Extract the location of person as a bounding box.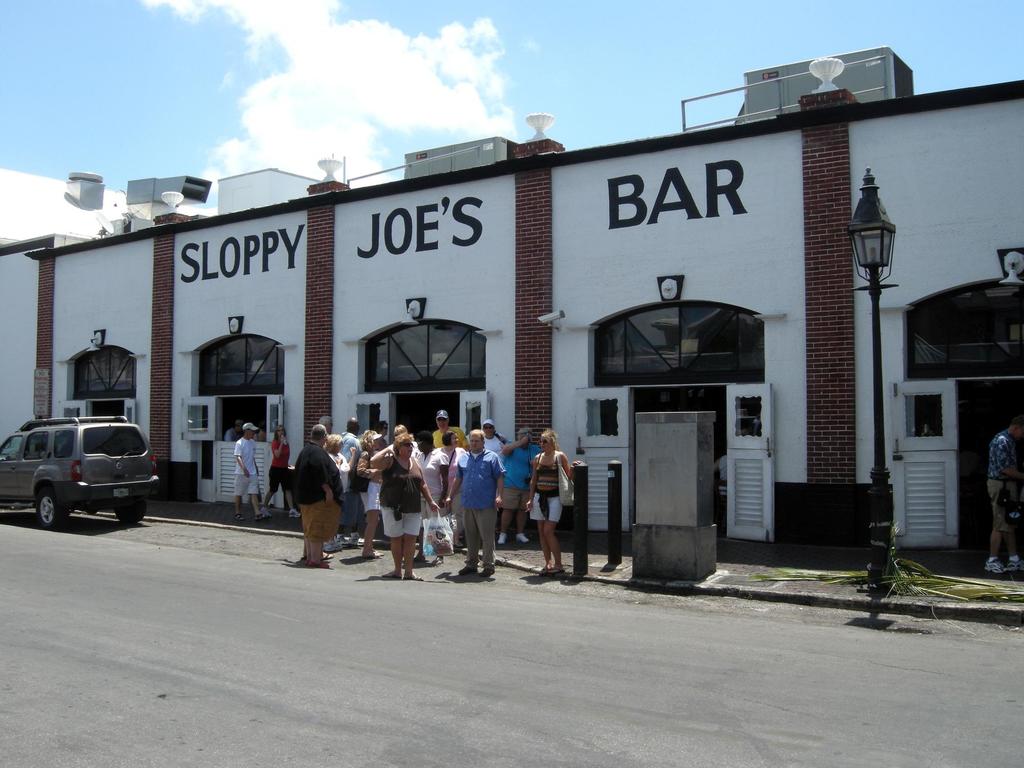
region(512, 431, 538, 545).
